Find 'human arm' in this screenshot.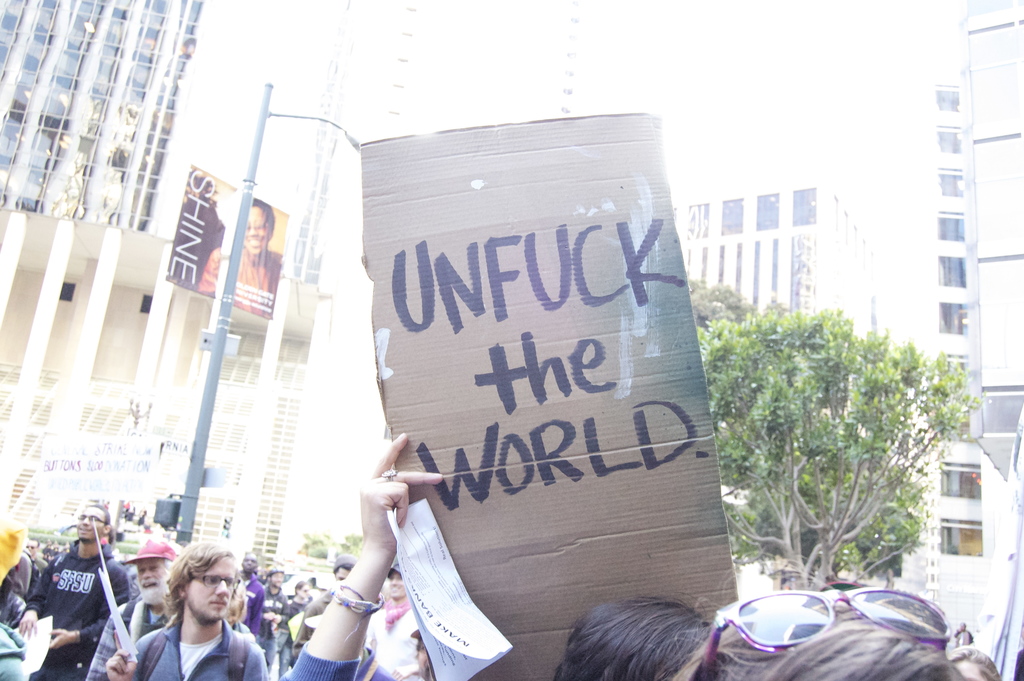
The bounding box for 'human arm' is bbox=[276, 434, 443, 680].
